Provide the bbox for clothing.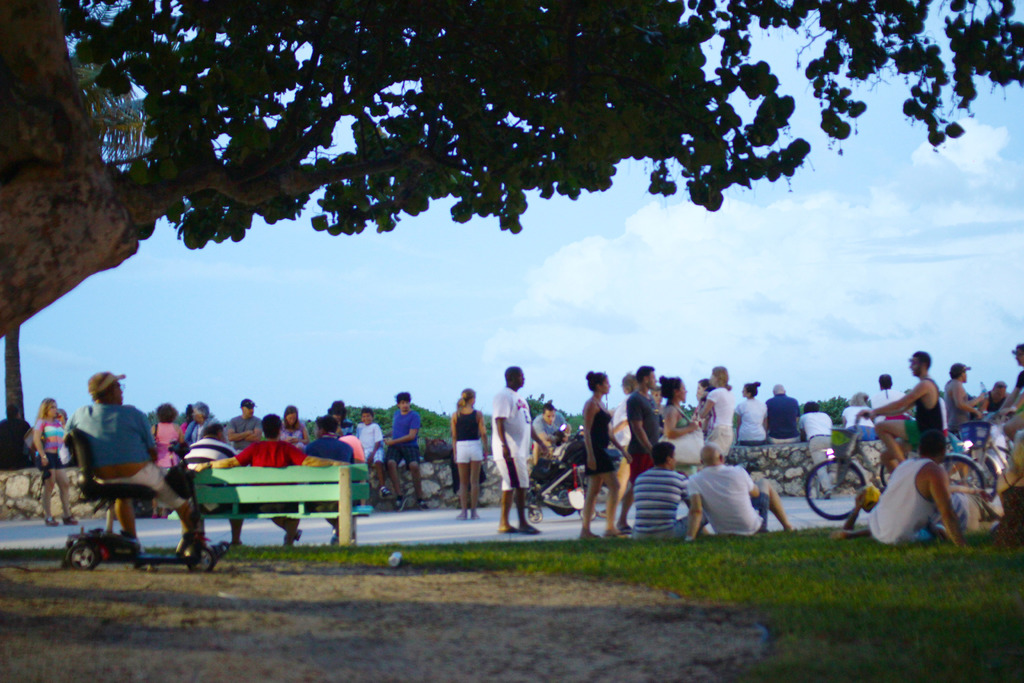
698,459,778,542.
